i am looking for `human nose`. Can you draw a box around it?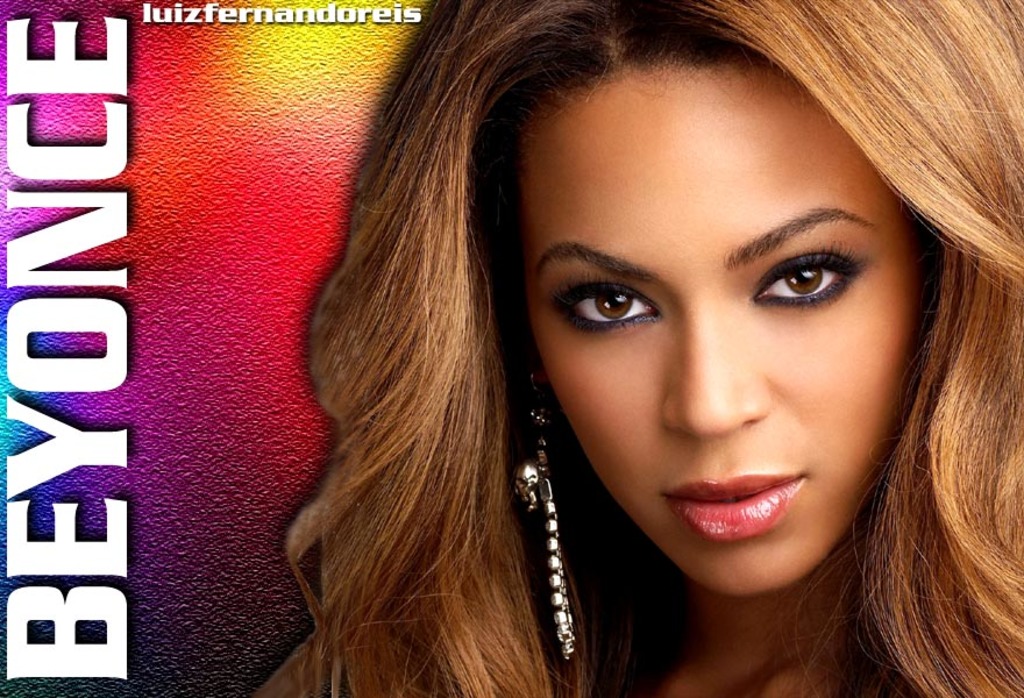
Sure, the bounding box is <region>659, 307, 771, 436</region>.
